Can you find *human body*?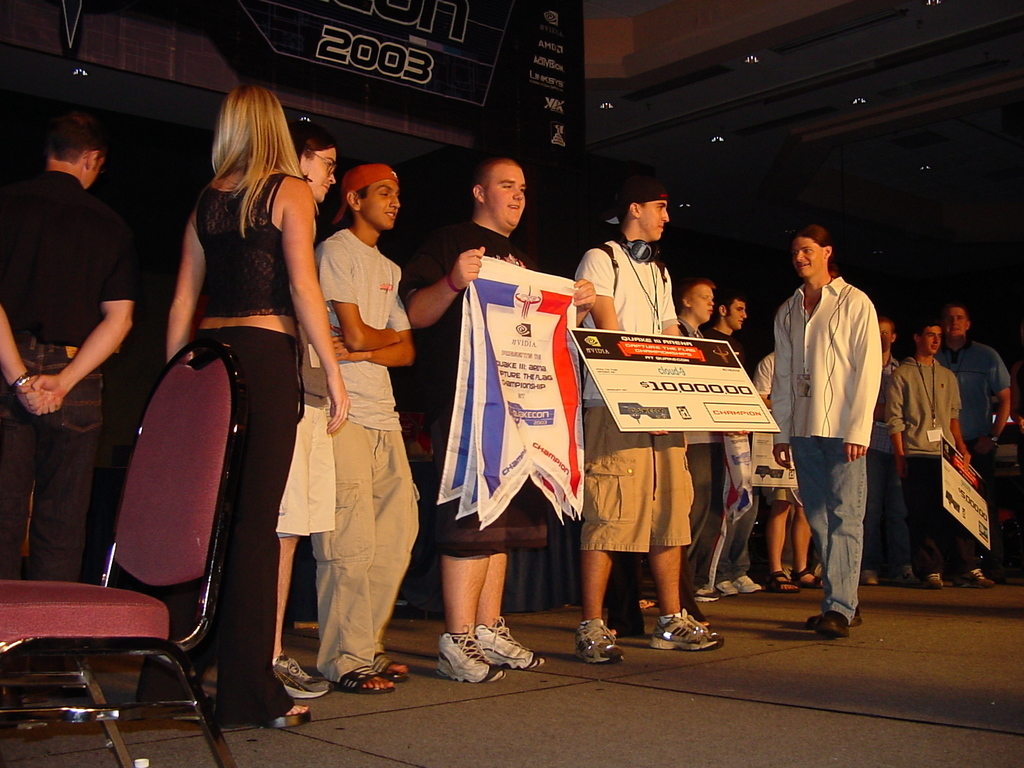
Yes, bounding box: region(748, 351, 821, 596).
